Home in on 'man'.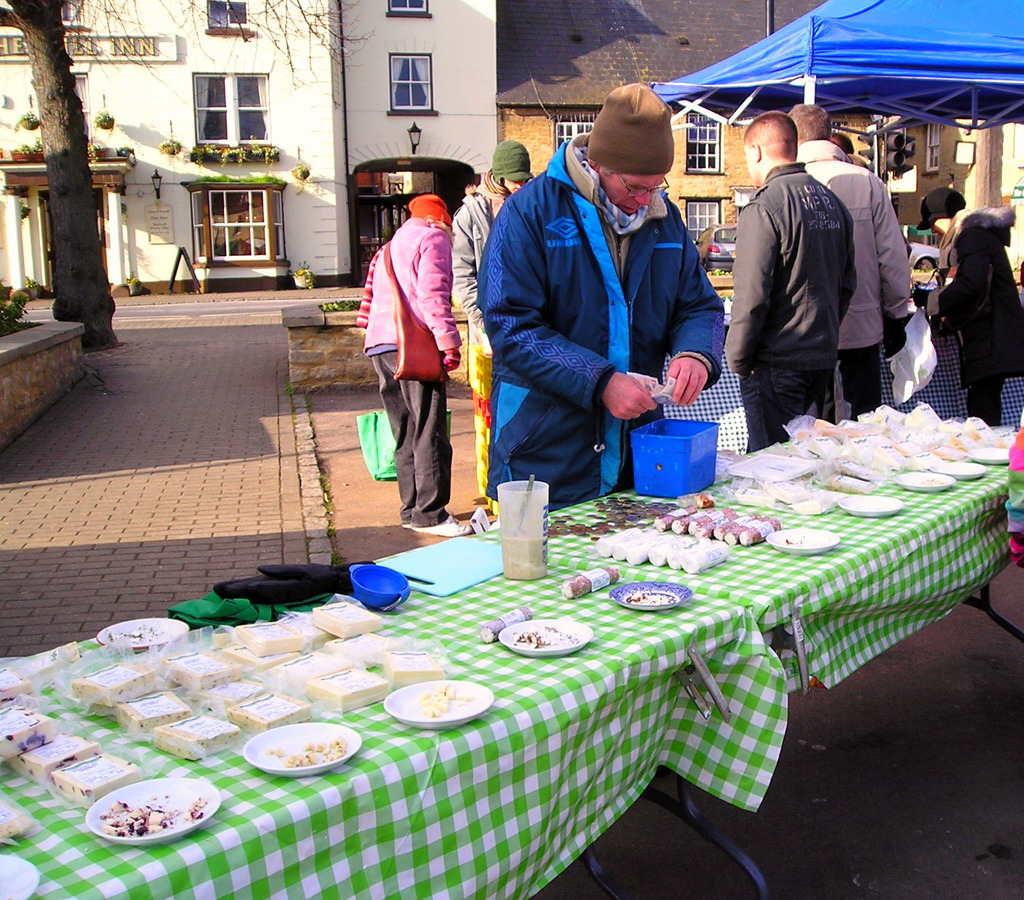
Homed in at box(442, 138, 534, 524).
